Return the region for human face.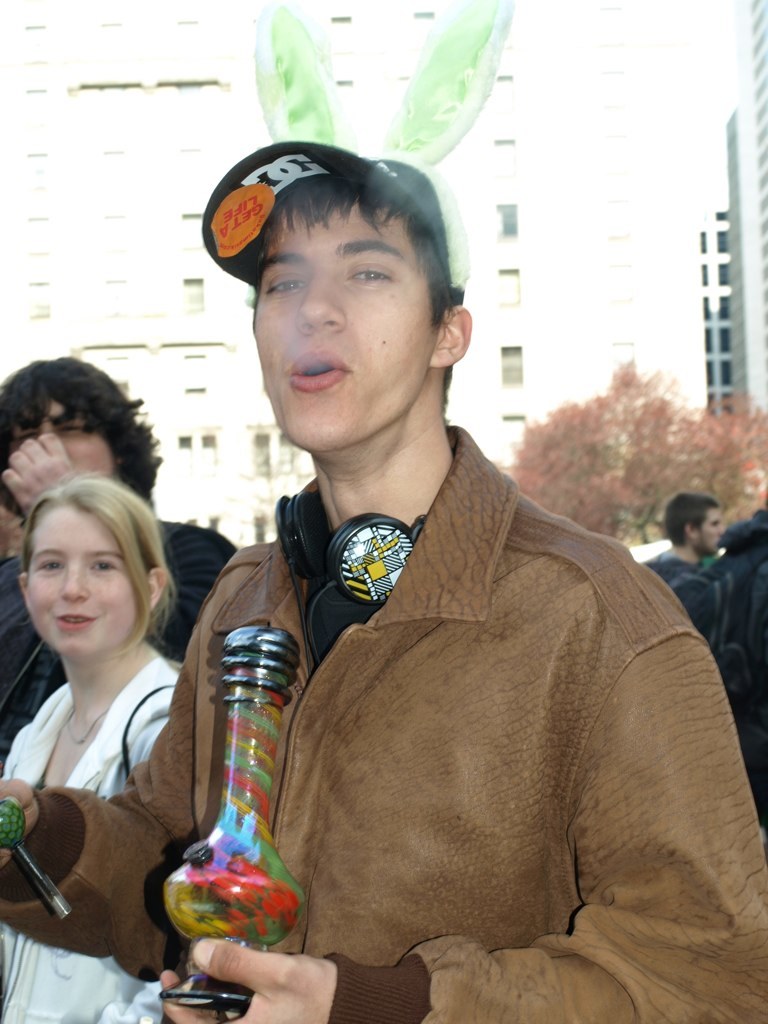
bbox=[26, 498, 146, 659].
